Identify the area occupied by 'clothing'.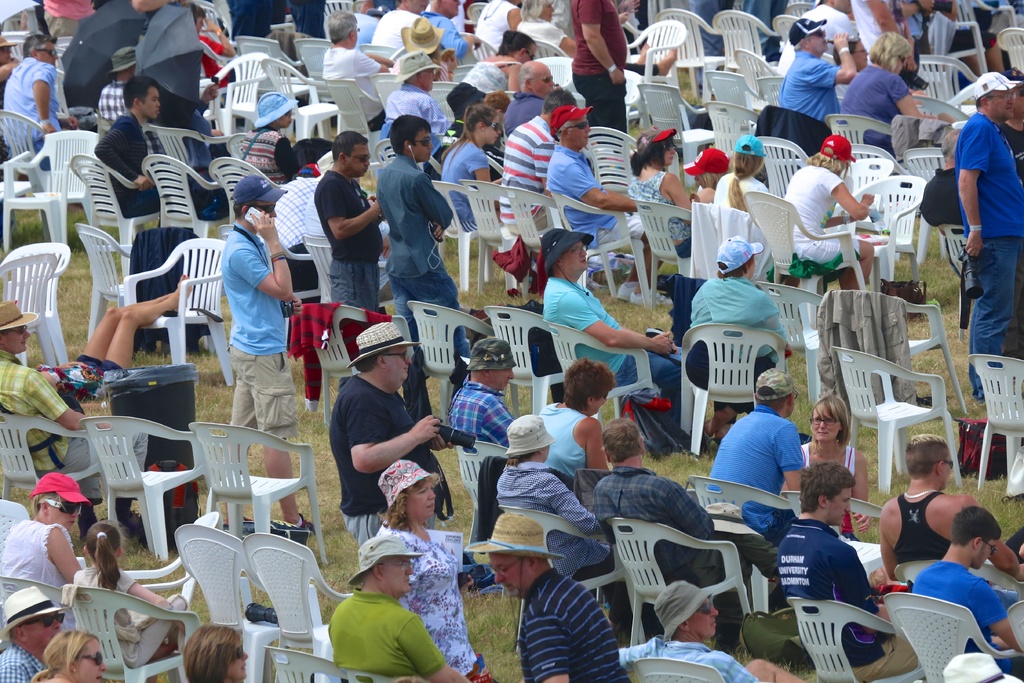
Area: (left=0, top=54, right=68, bottom=143).
